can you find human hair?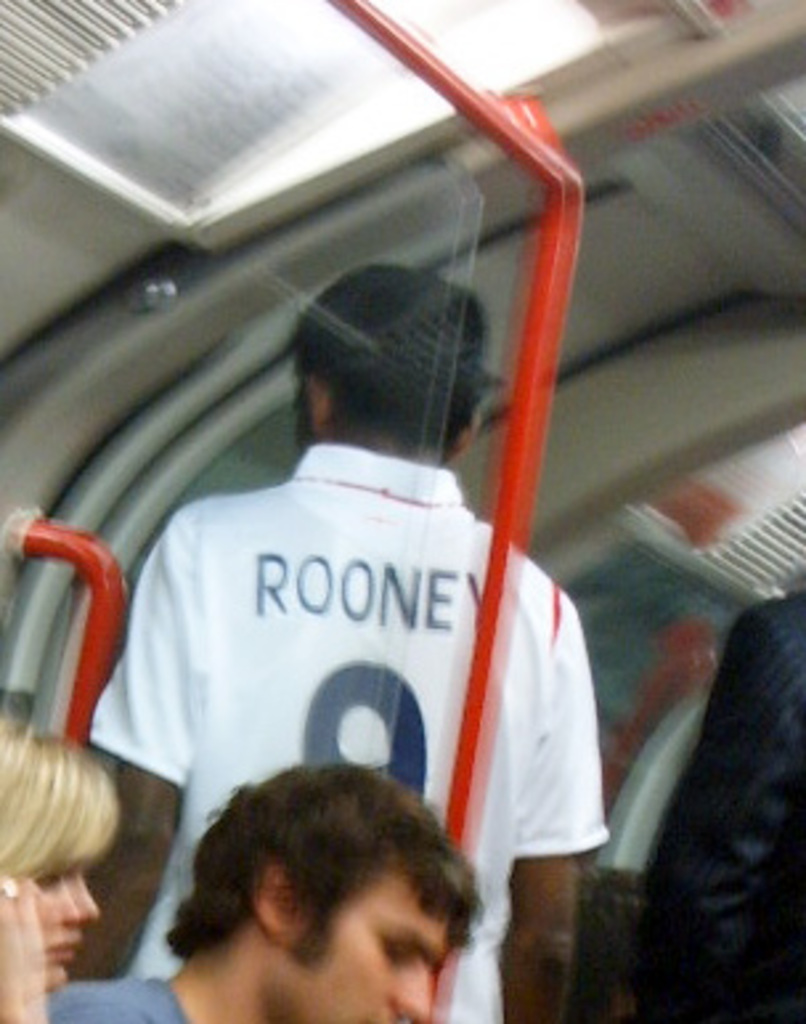
Yes, bounding box: {"x1": 164, "y1": 759, "x2": 488, "y2": 1021}.
